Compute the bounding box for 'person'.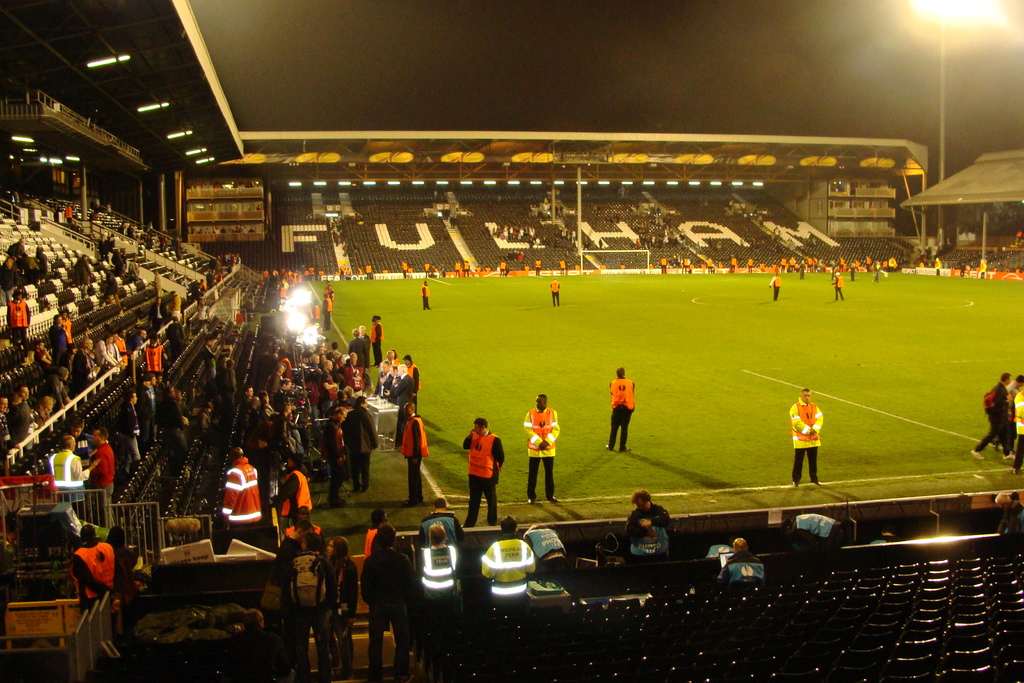
bbox=[522, 518, 573, 567].
